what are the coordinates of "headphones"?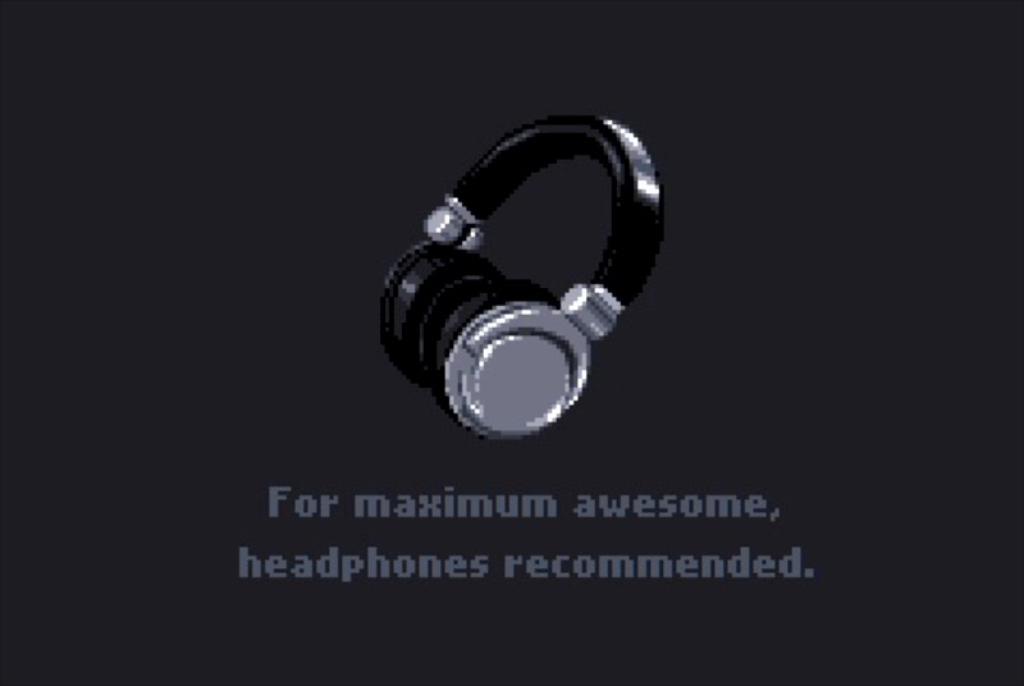
select_region(378, 120, 671, 444).
